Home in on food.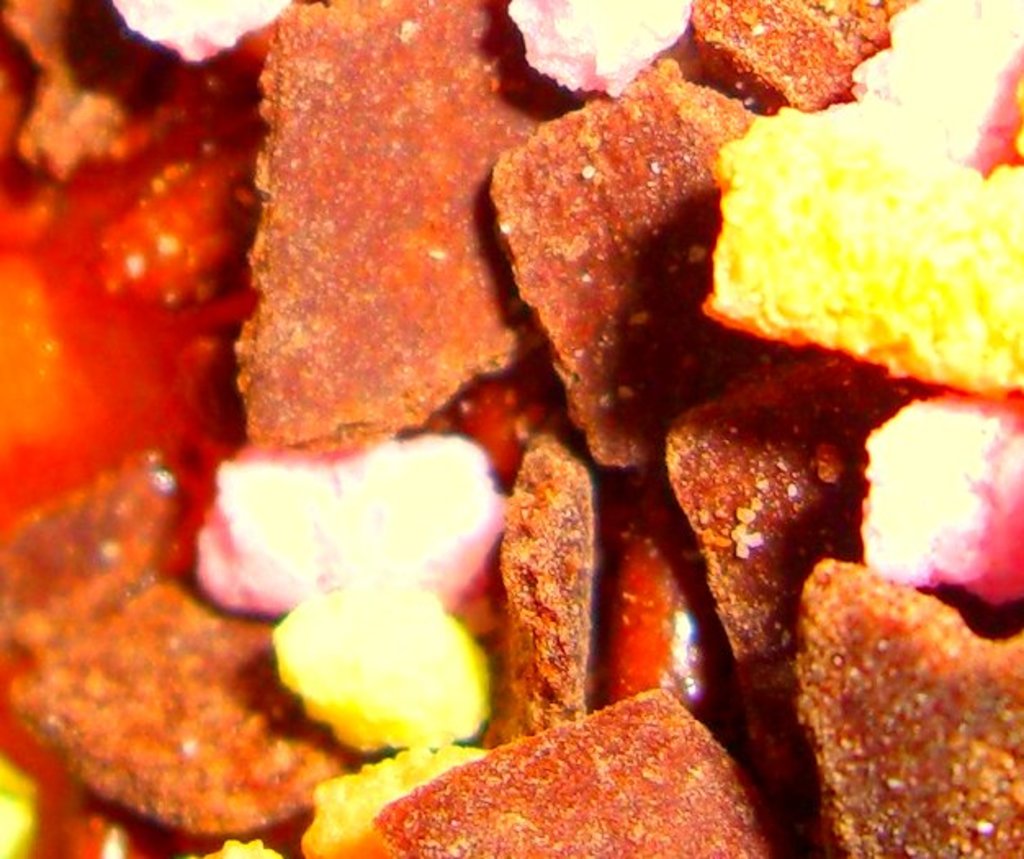
Homed in at (x1=257, y1=574, x2=502, y2=756).
